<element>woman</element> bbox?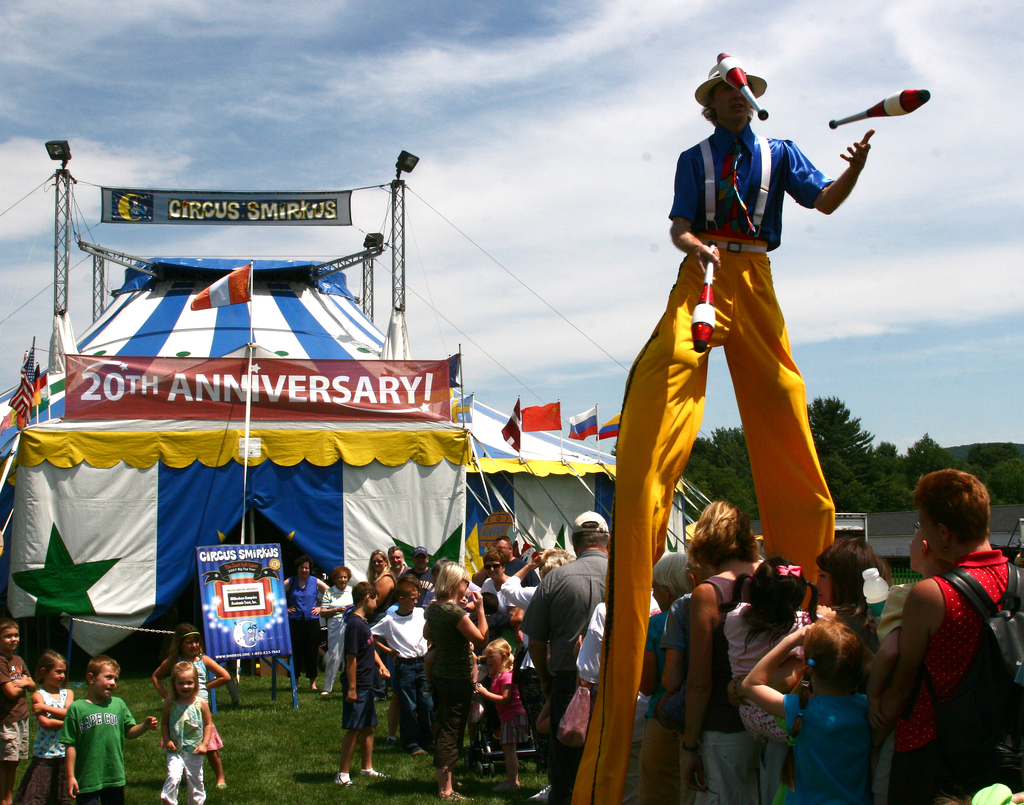
[368,546,396,613]
